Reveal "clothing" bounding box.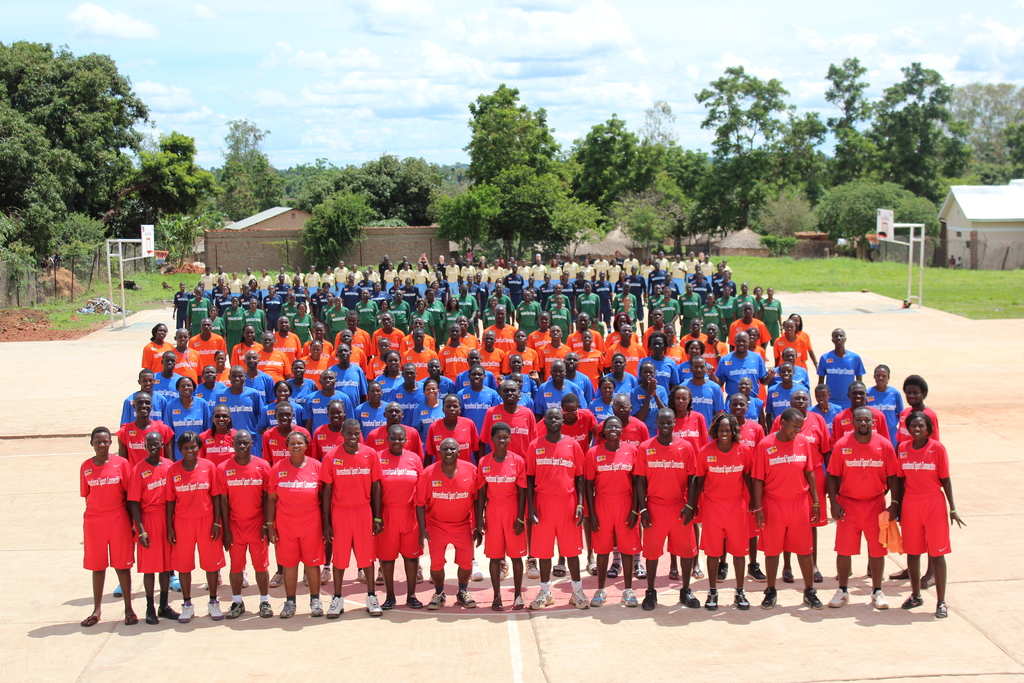
Revealed: Rect(335, 267, 349, 283).
